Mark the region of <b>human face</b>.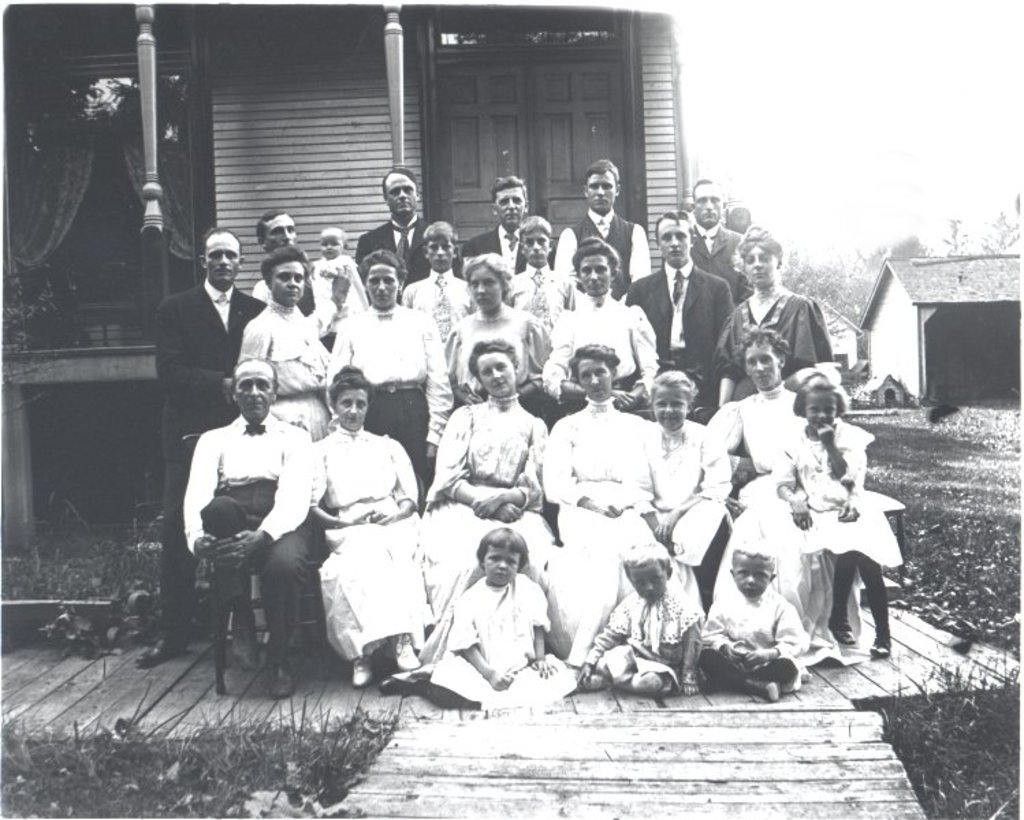
Region: rect(742, 339, 777, 390).
